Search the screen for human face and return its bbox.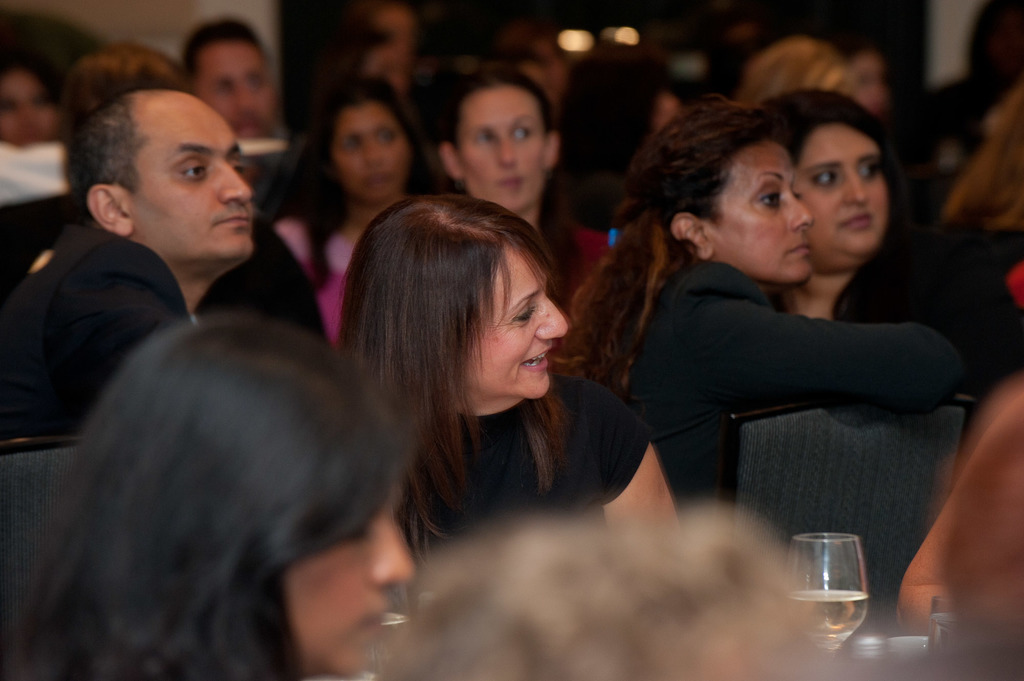
Found: rect(456, 246, 569, 401).
